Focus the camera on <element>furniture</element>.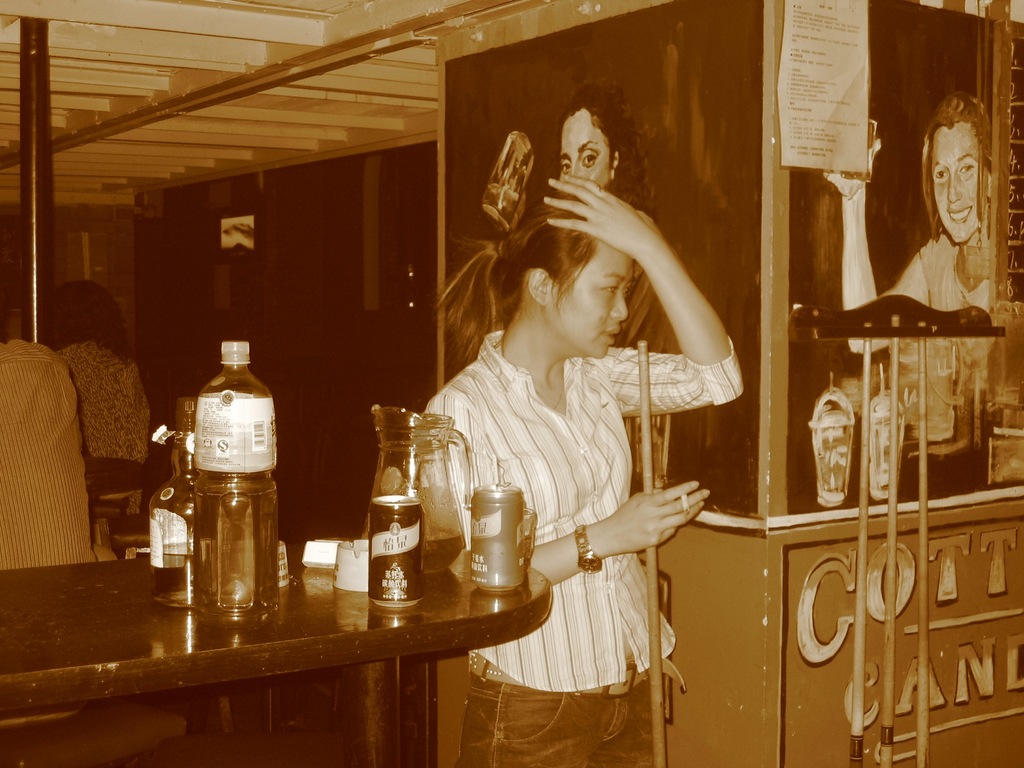
Focus region: {"left": 0, "top": 547, "right": 559, "bottom": 767}.
